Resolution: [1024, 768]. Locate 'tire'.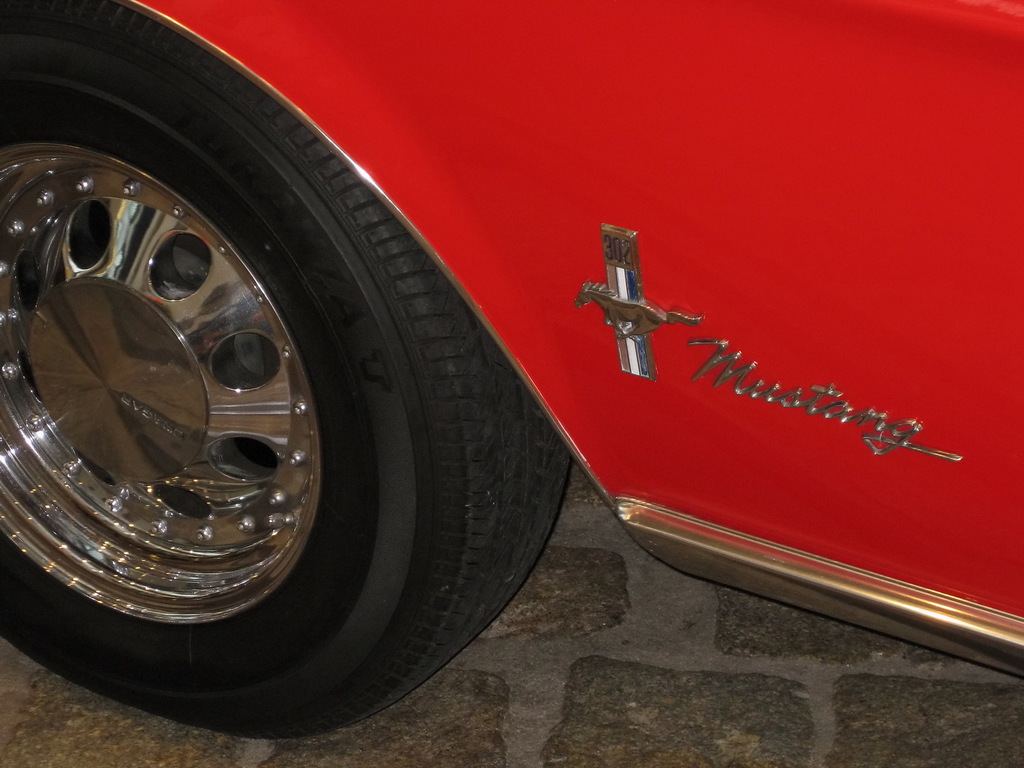
detection(0, 0, 572, 739).
